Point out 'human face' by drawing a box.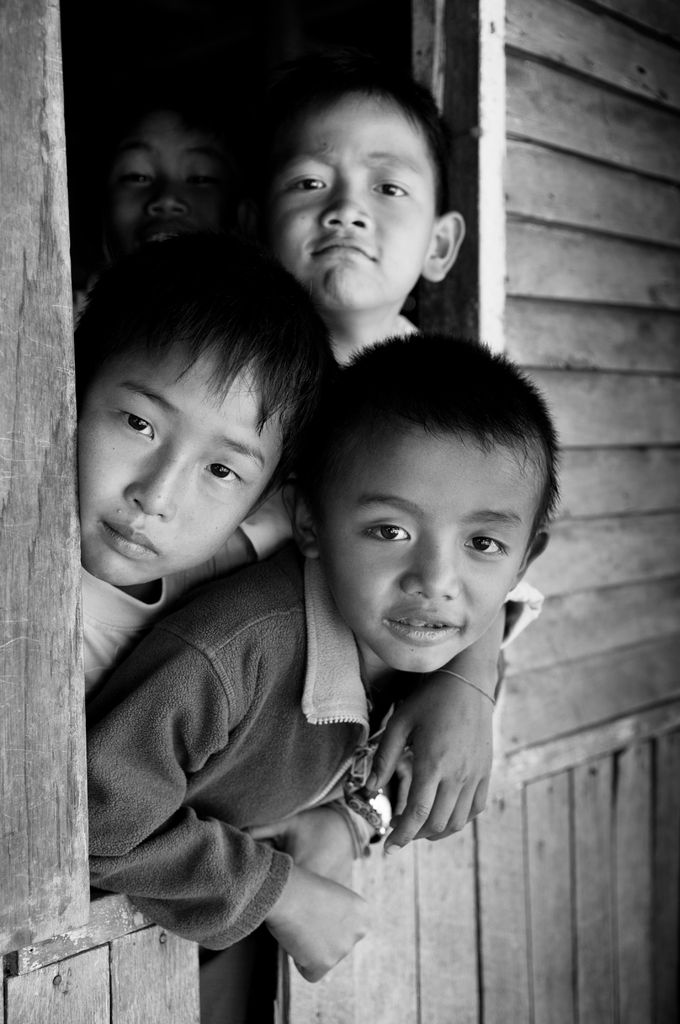
region(325, 429, 517, 673).
